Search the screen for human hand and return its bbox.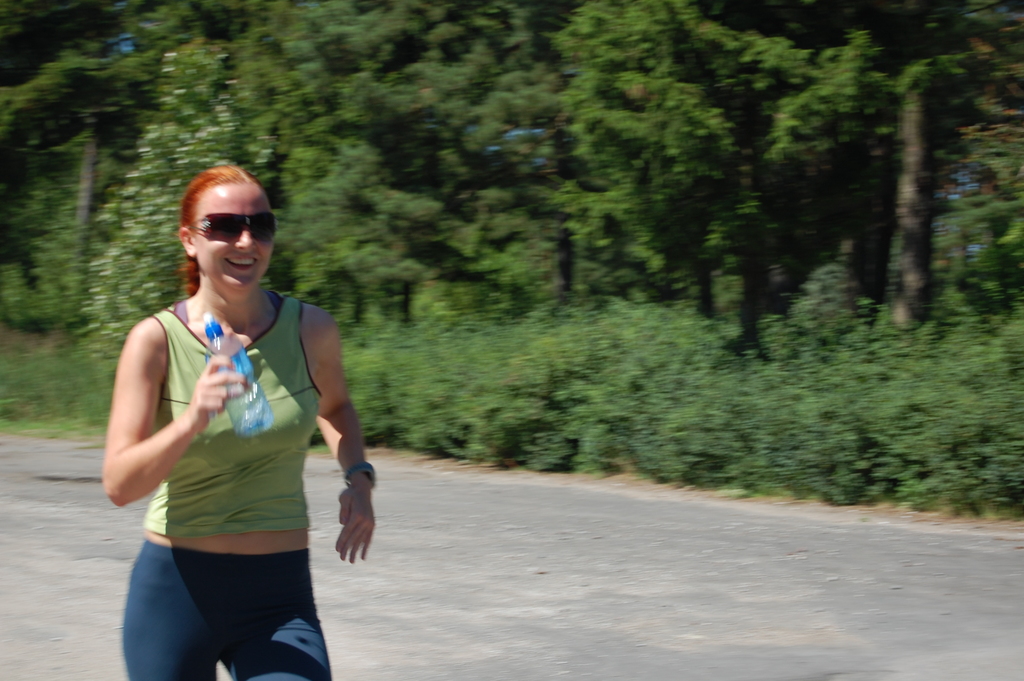
Found: [left=335, top=485, right=377, bottom=568].
